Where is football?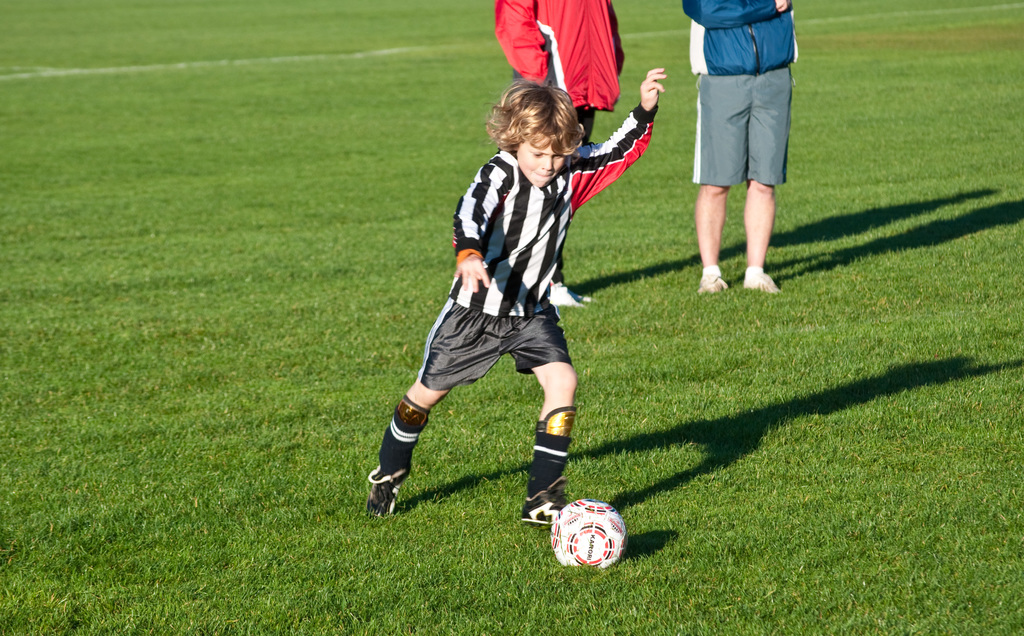
(549, 497, 627, 571).
